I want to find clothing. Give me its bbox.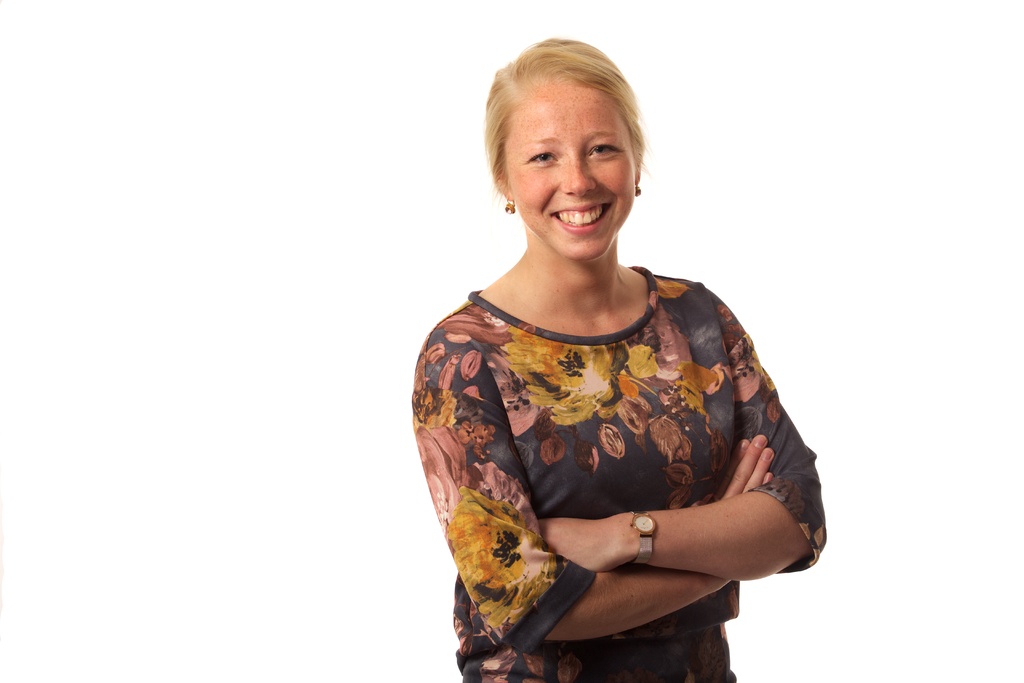
406,242,840,682.
